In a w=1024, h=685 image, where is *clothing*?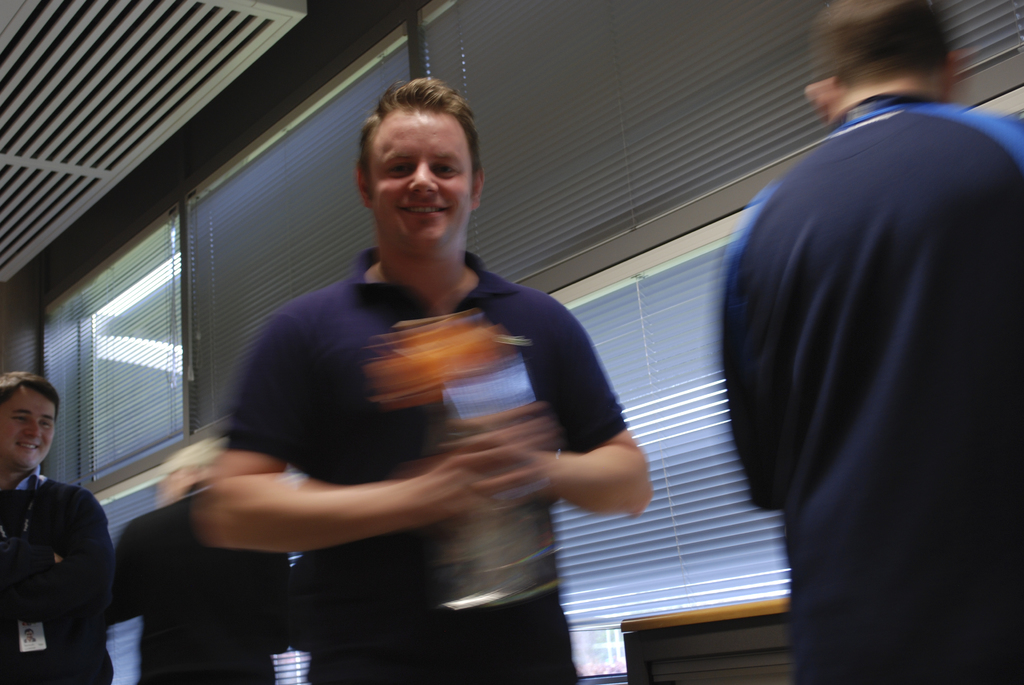
{"x1": 109, "y1": 473, "x2": 291, "y2": 684}.
